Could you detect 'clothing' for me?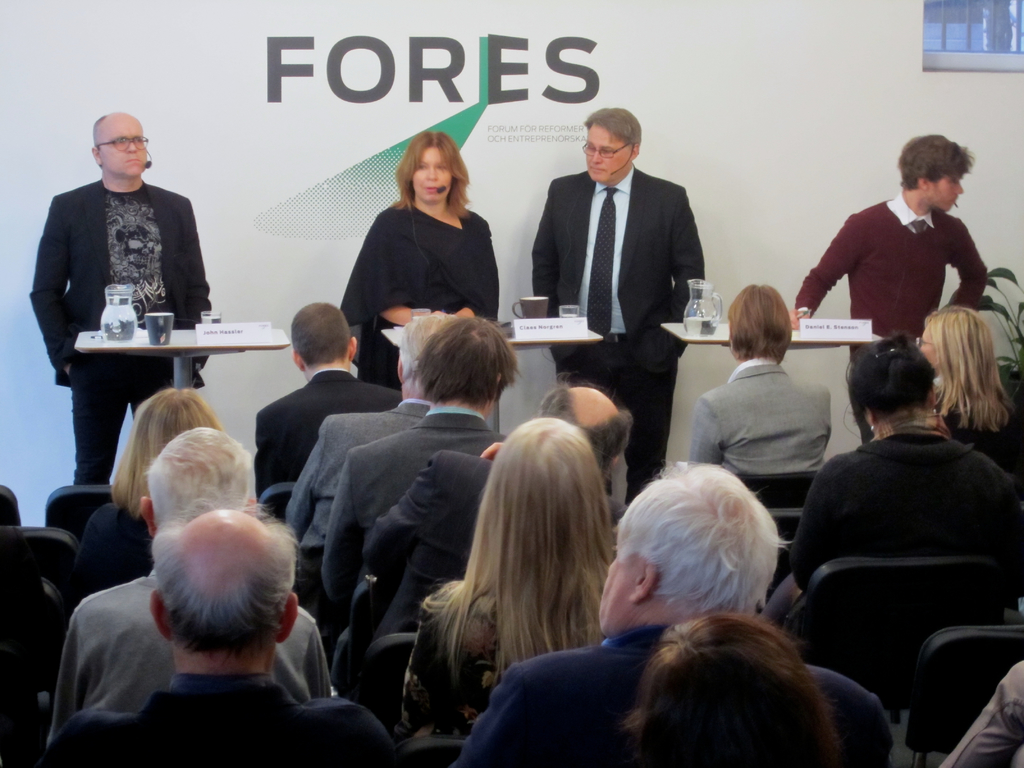
Detection result: BBox(756, 435, 1021, 620).
